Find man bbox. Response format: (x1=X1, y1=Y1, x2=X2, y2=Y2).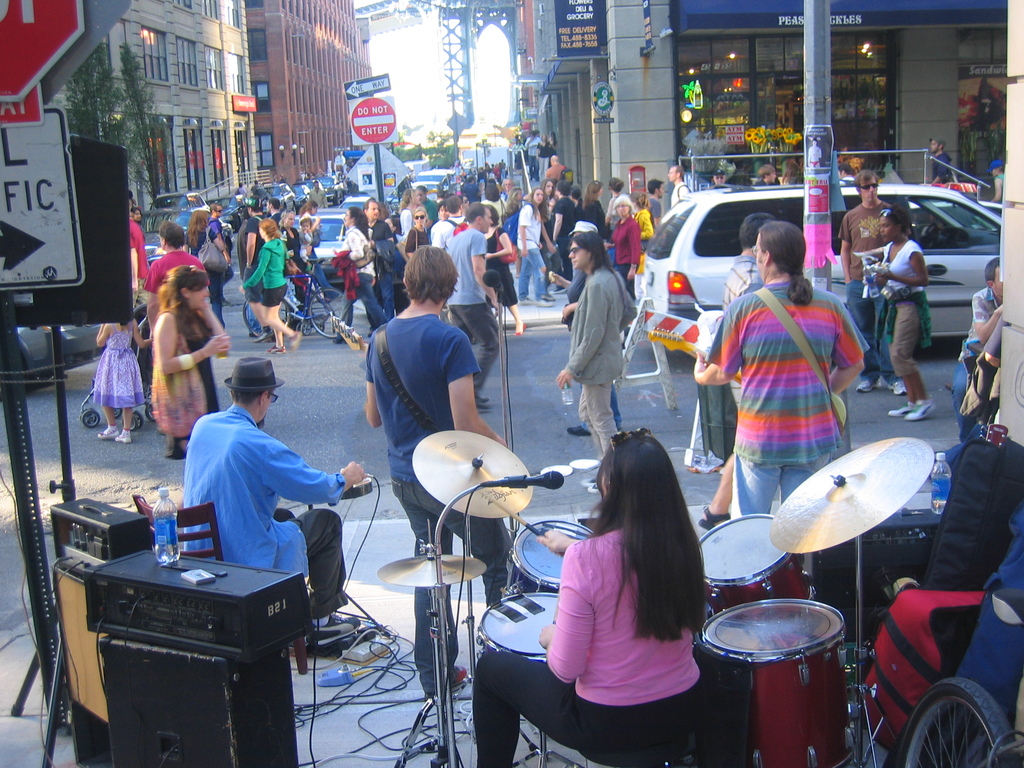
(x1=161, y1=372, x2=351, y2=608).
